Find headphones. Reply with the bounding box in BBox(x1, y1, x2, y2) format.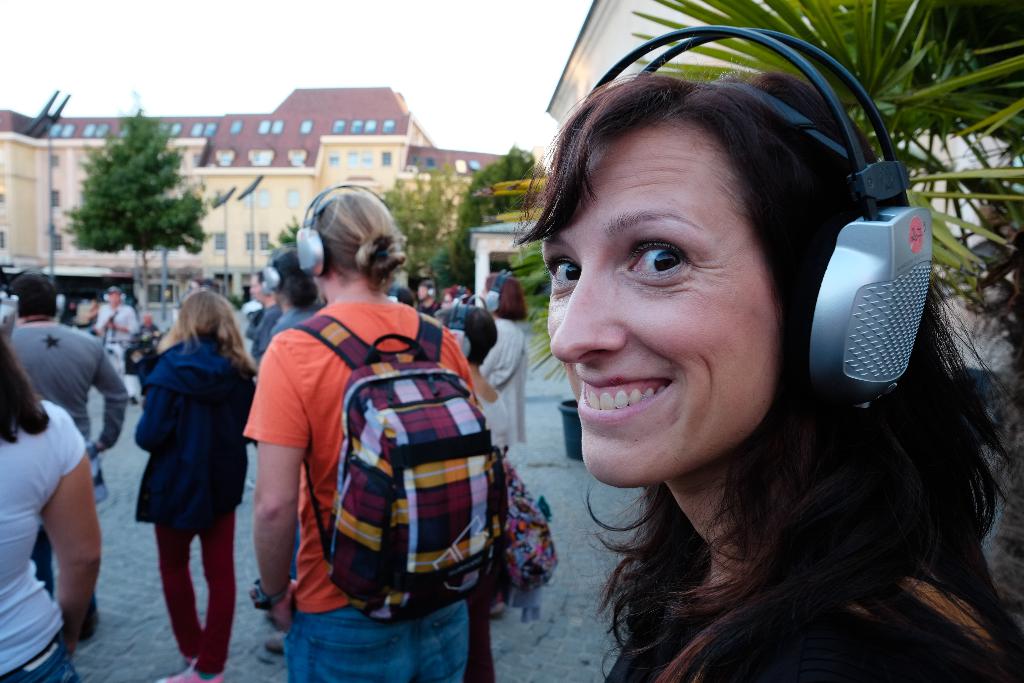
BBox(172, 284, 220, 322).
